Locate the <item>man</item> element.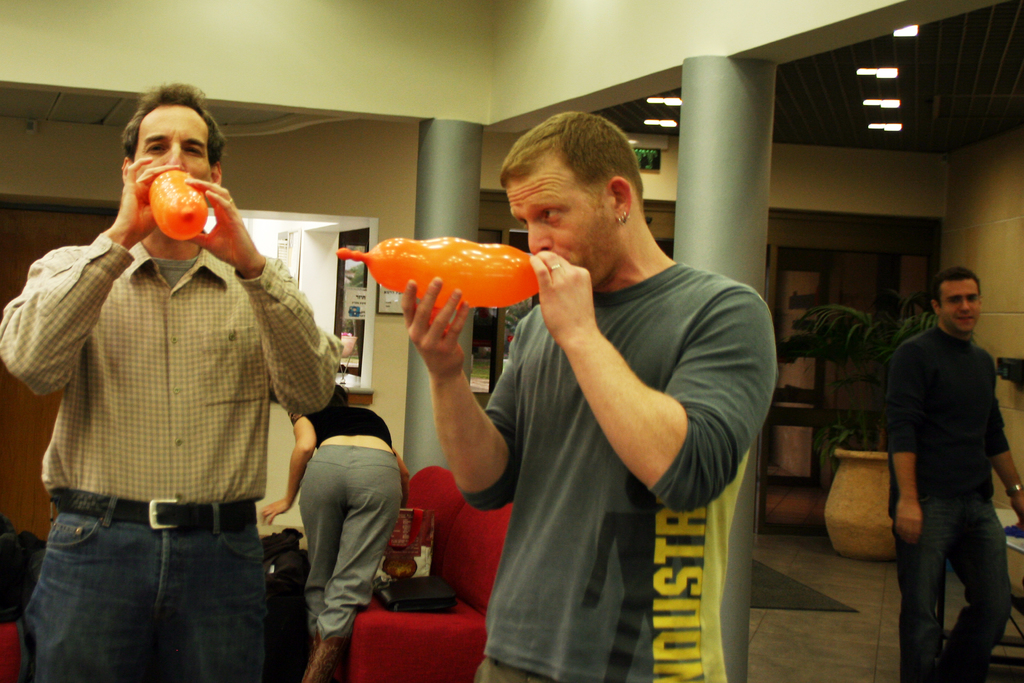
Element bbox: l=865, t=210, r=1015, b=682.
